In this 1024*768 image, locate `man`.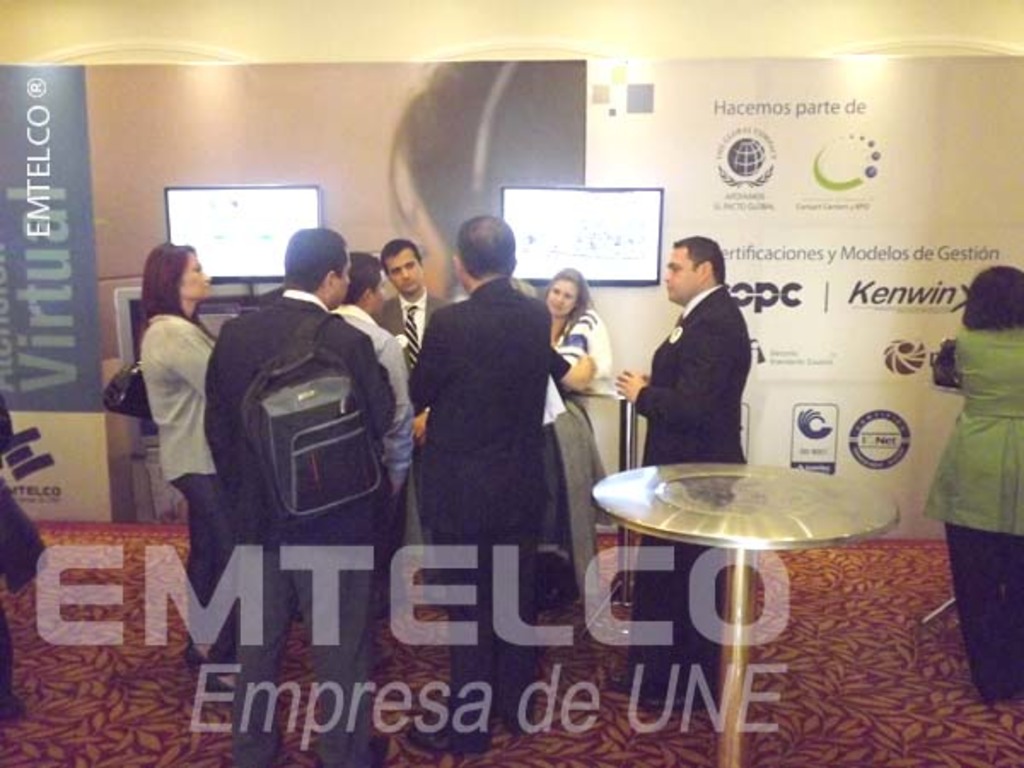
Bounding box: region(611, 230, 754, 715).
